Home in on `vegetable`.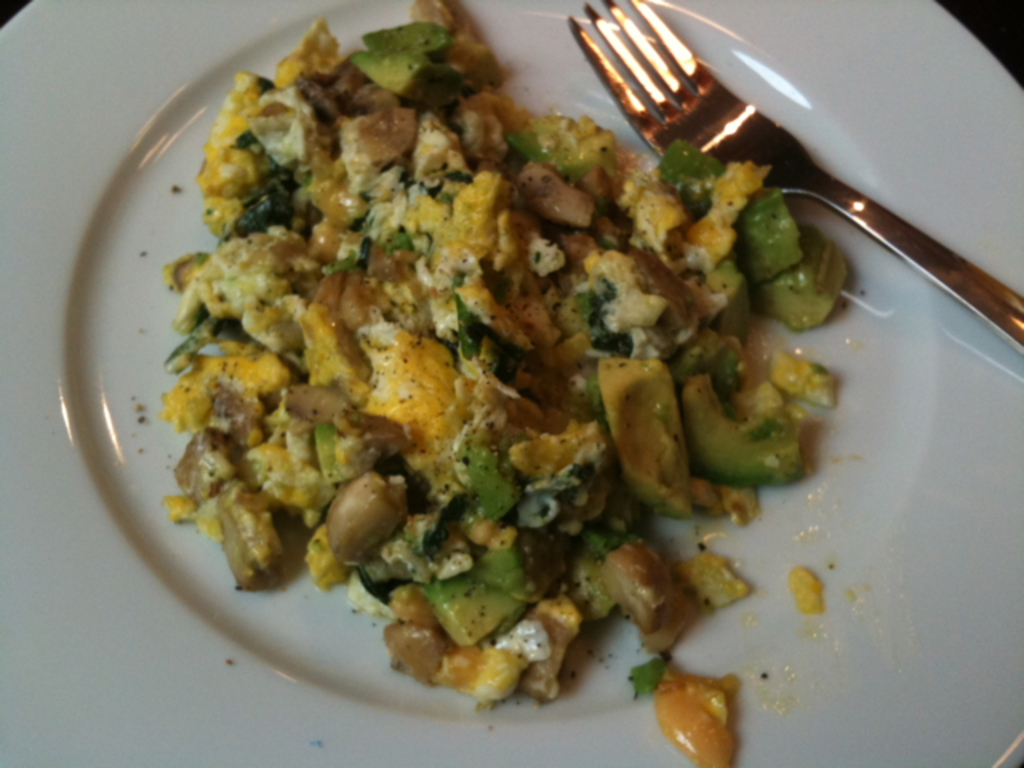
Homed in at Rect(427, 546, 562, 648).
